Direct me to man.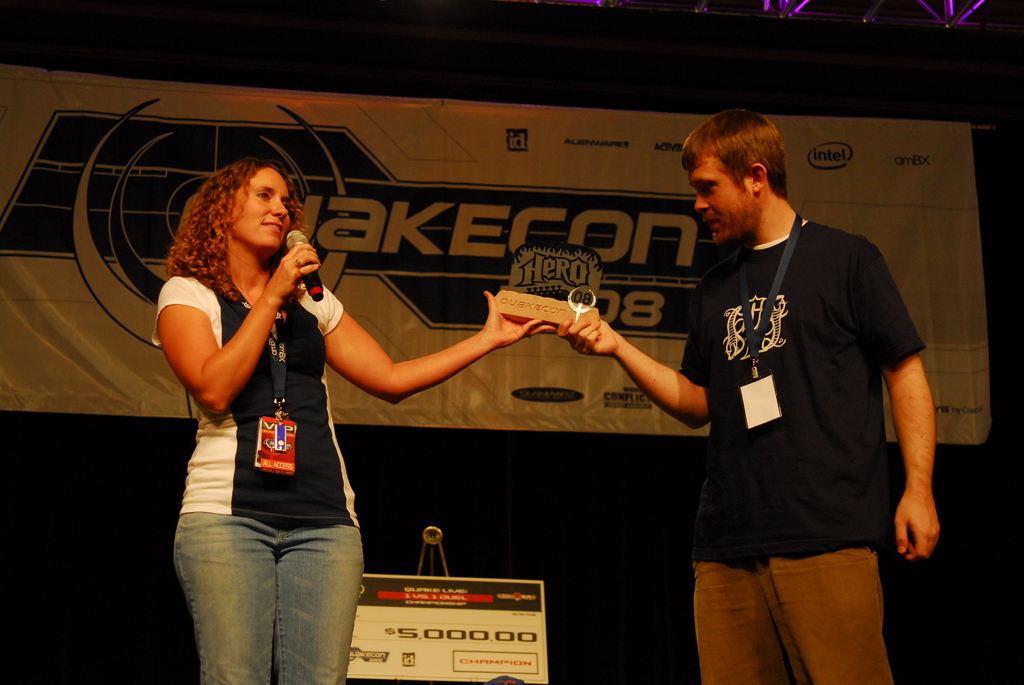
Direction: {"left": 641, "top": 100, "right": 941, "bottom": 647}.
